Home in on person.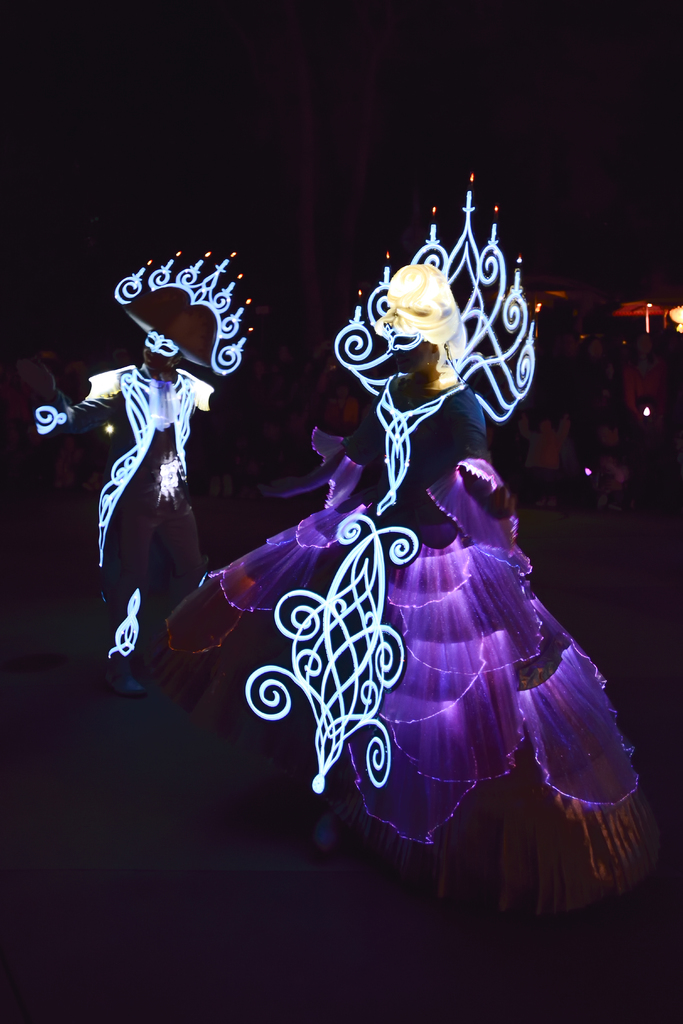
Homed in at box=[129, 180, 666, 917].
